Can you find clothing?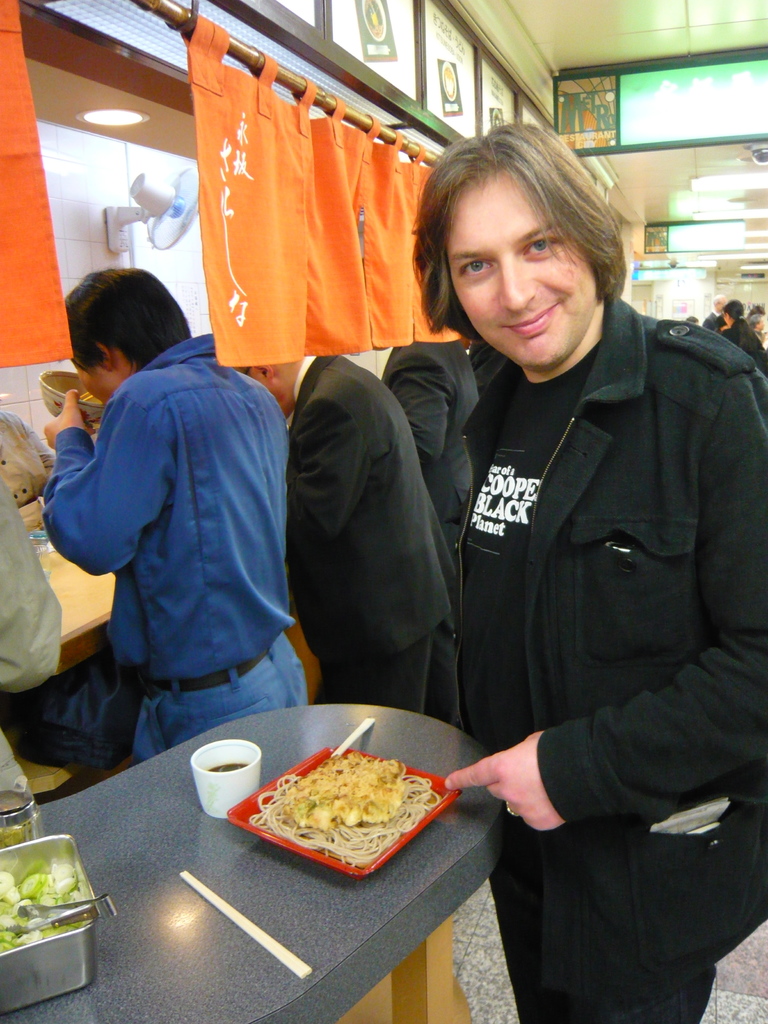
Yes, bounding box: box=[393, 335, 496, 594].
